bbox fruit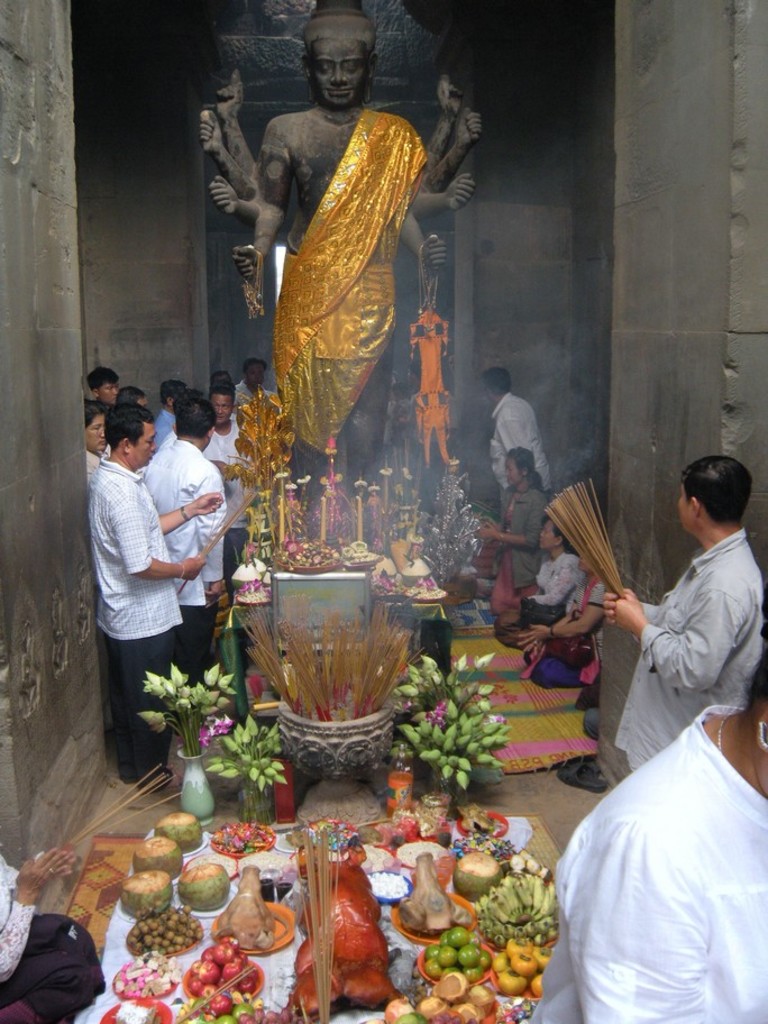
crop(153, 813, 204, 854)
